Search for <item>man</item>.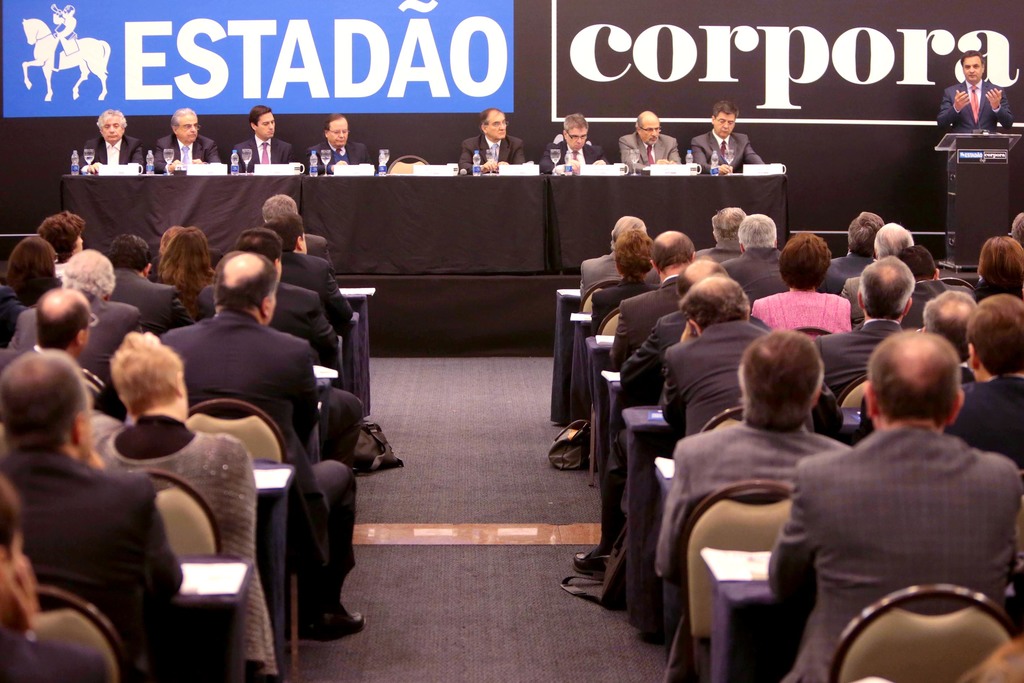
Found at 75:107:146:174.
